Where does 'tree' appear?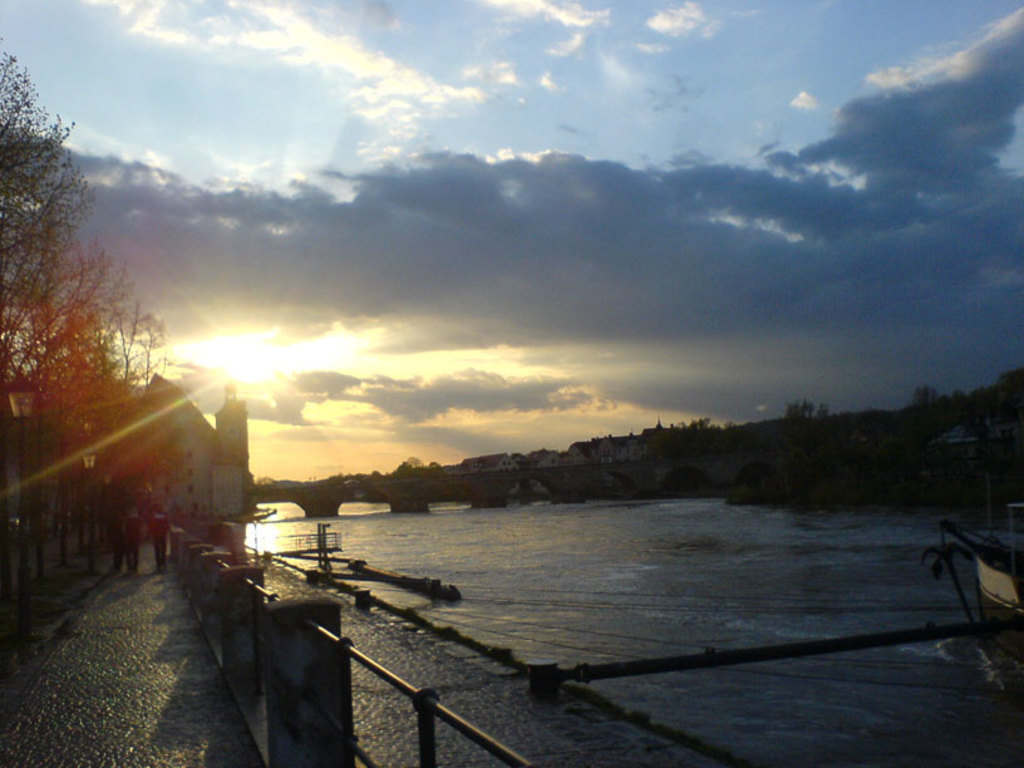
Appears at Rect(685, 413, 725, 435).
